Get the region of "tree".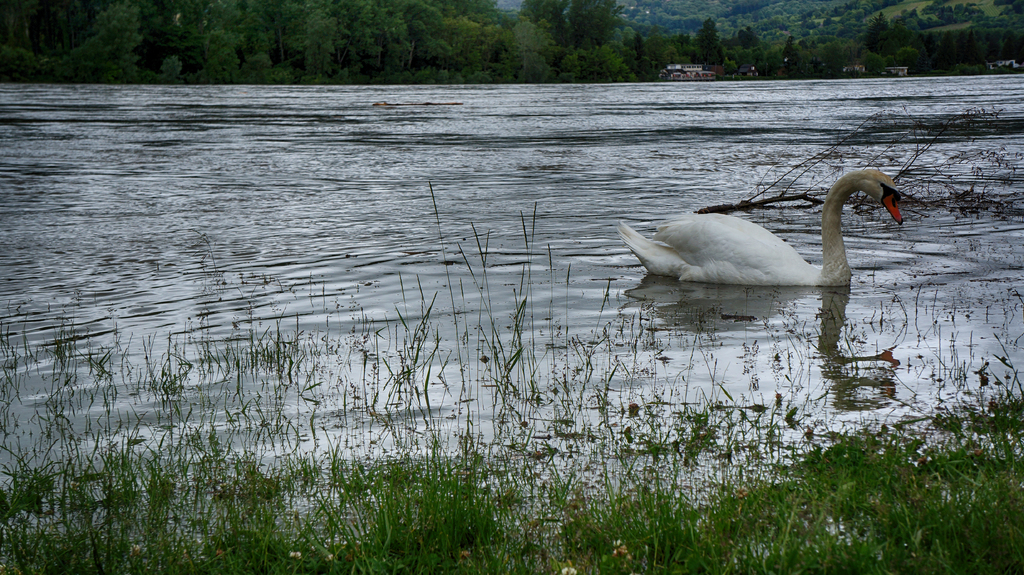
(x1=832, y1=0, x2=1023, y2=72).
